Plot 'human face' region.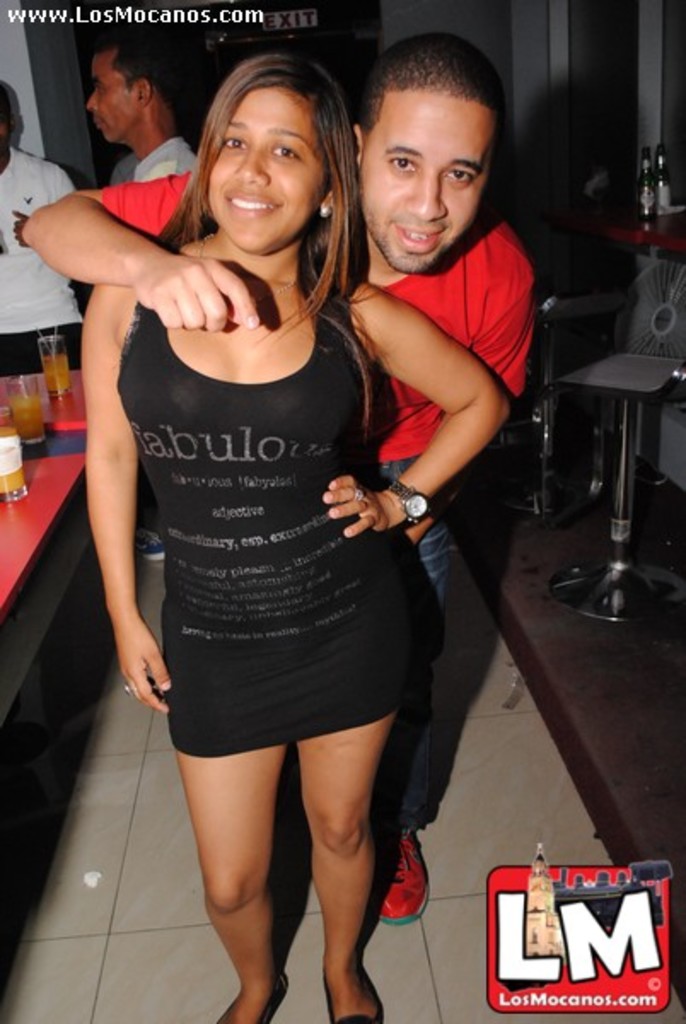
Plotted at bbox=[360, 99, 495, 271].
